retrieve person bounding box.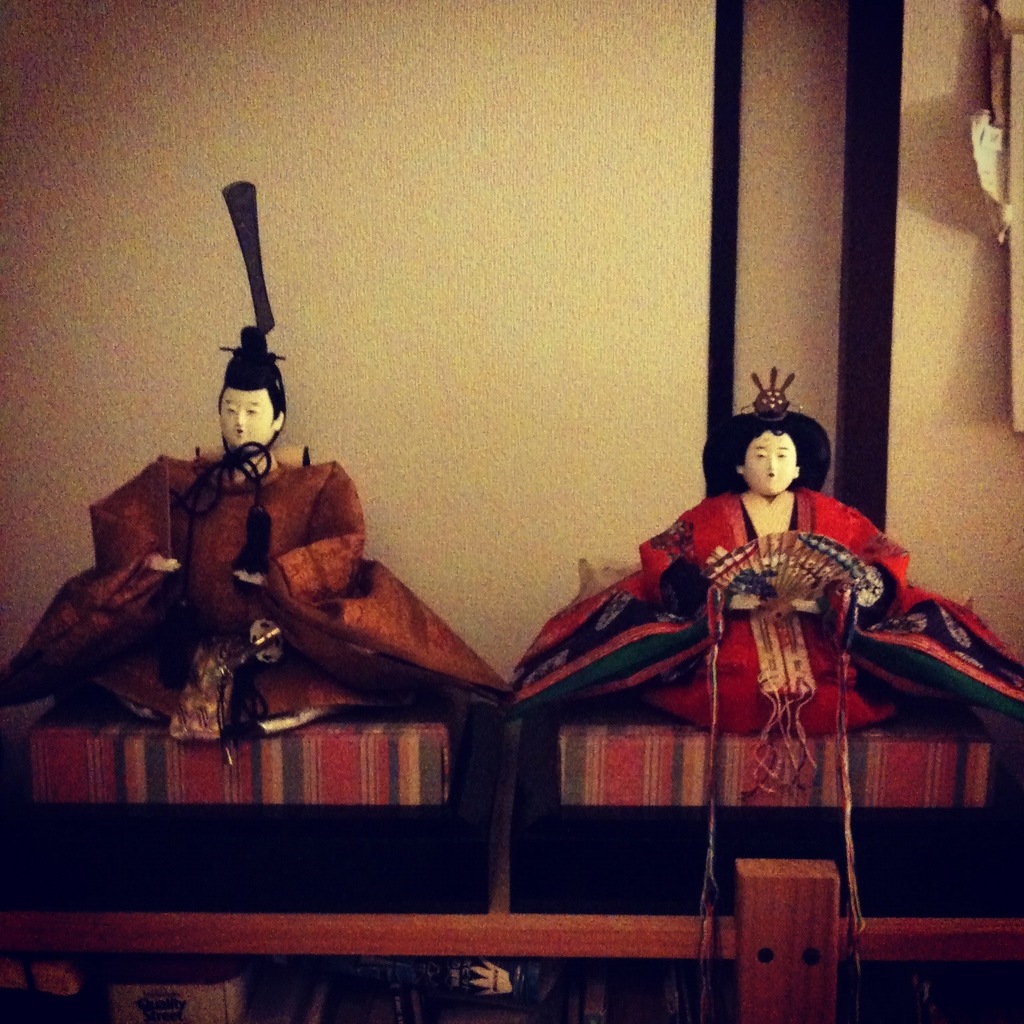
Bounding box: [0, 183, 512, 773].
